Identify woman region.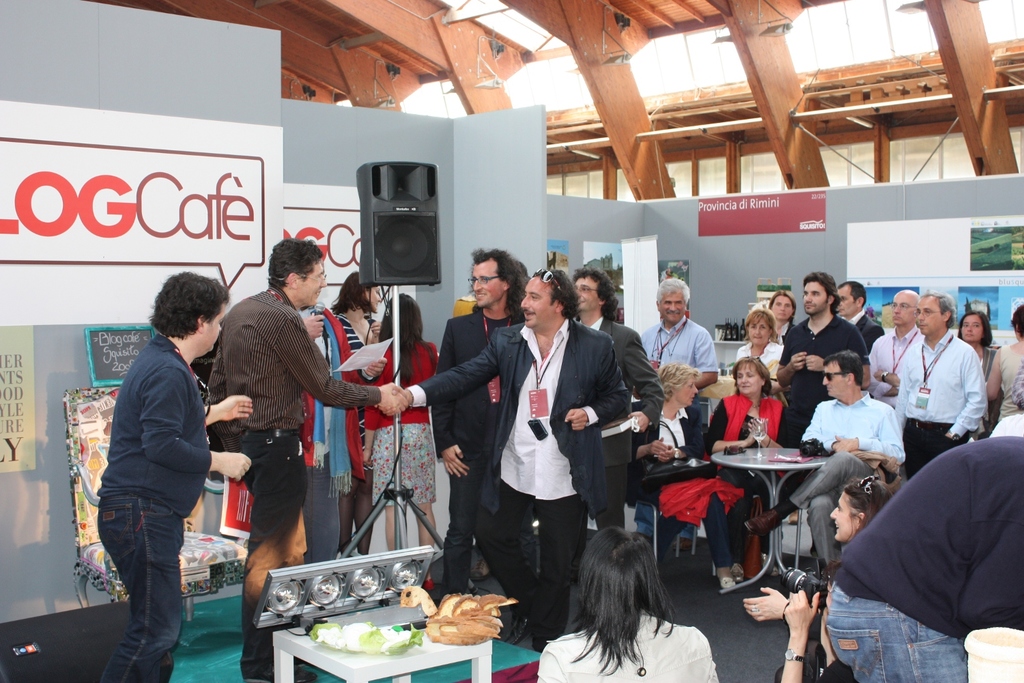
Region: 536:528:720:682.
